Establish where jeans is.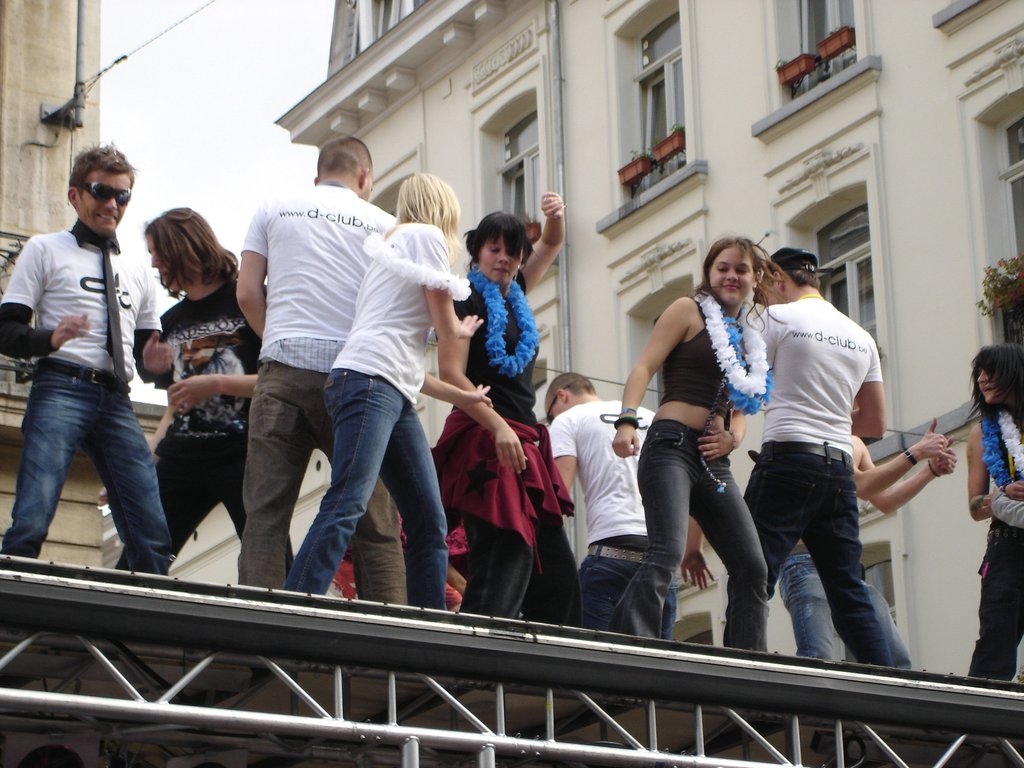
Established at 120:436:248:566.
